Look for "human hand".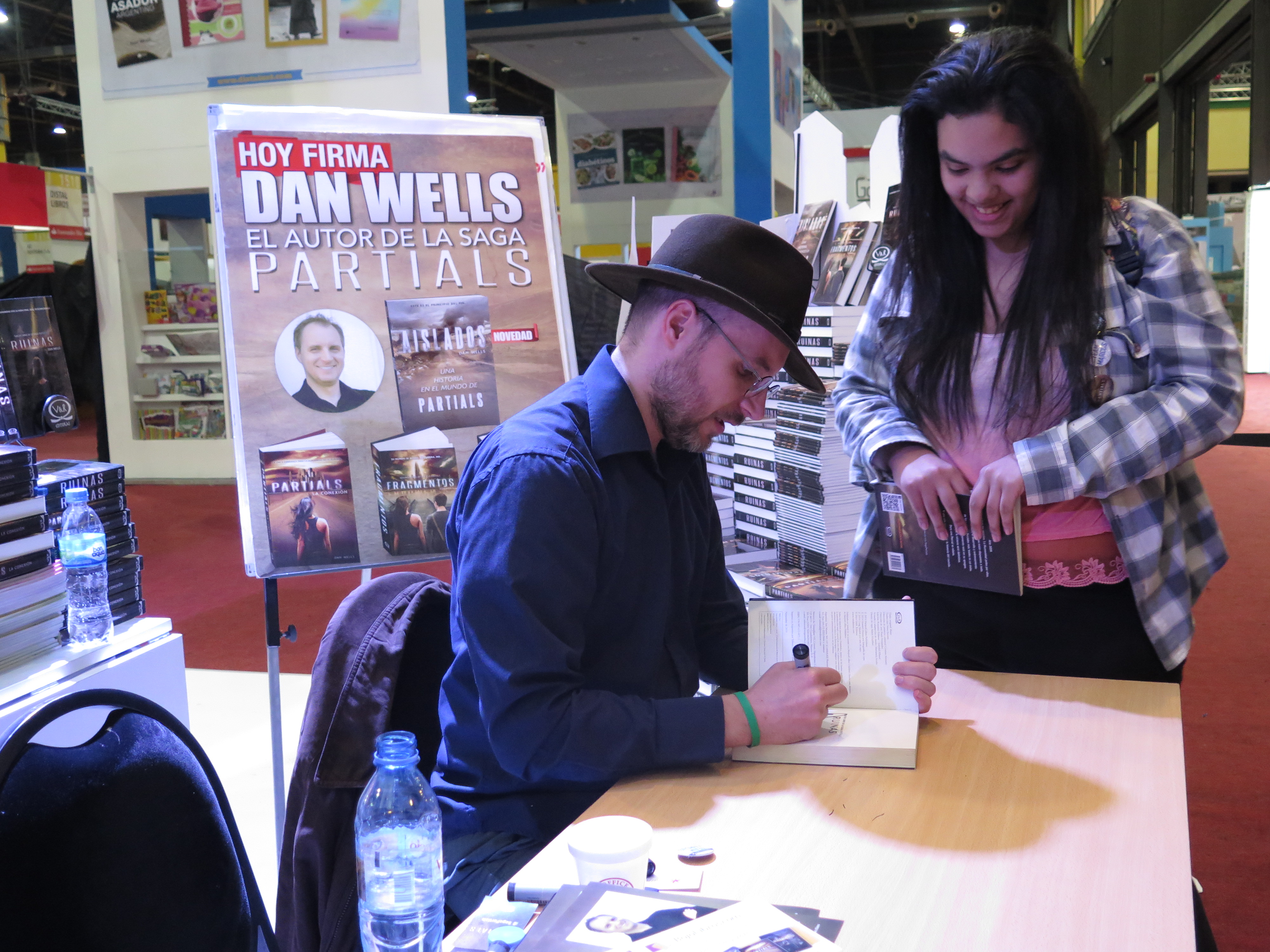
Found: <region>237, 209, 270, 237</region>.
